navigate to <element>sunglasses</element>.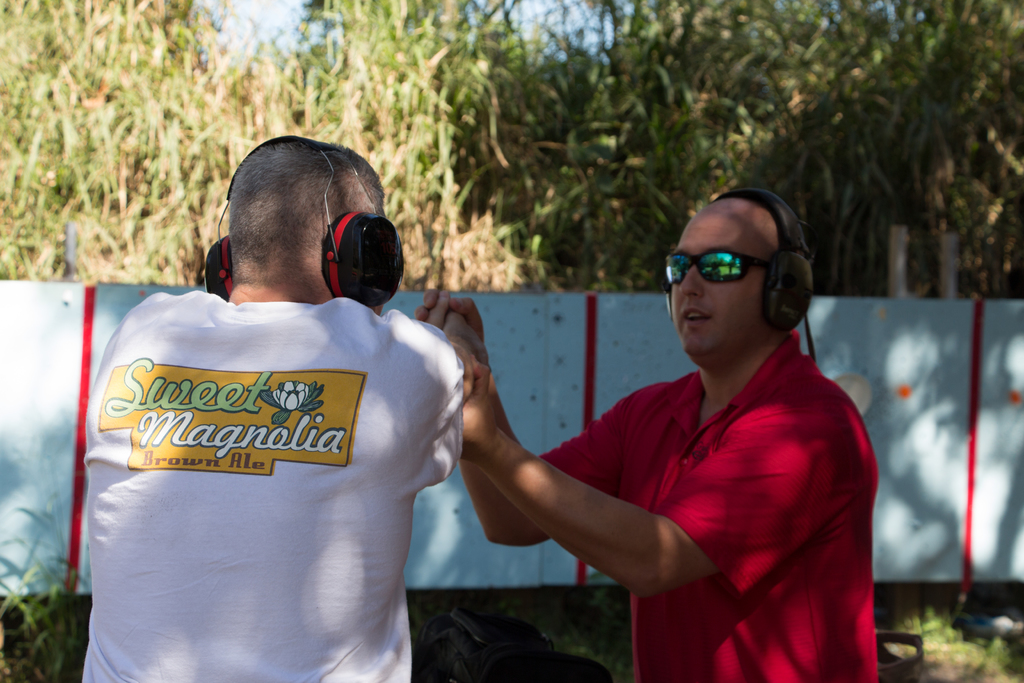
Navigation target: locate(666, 249, 778, 285).
